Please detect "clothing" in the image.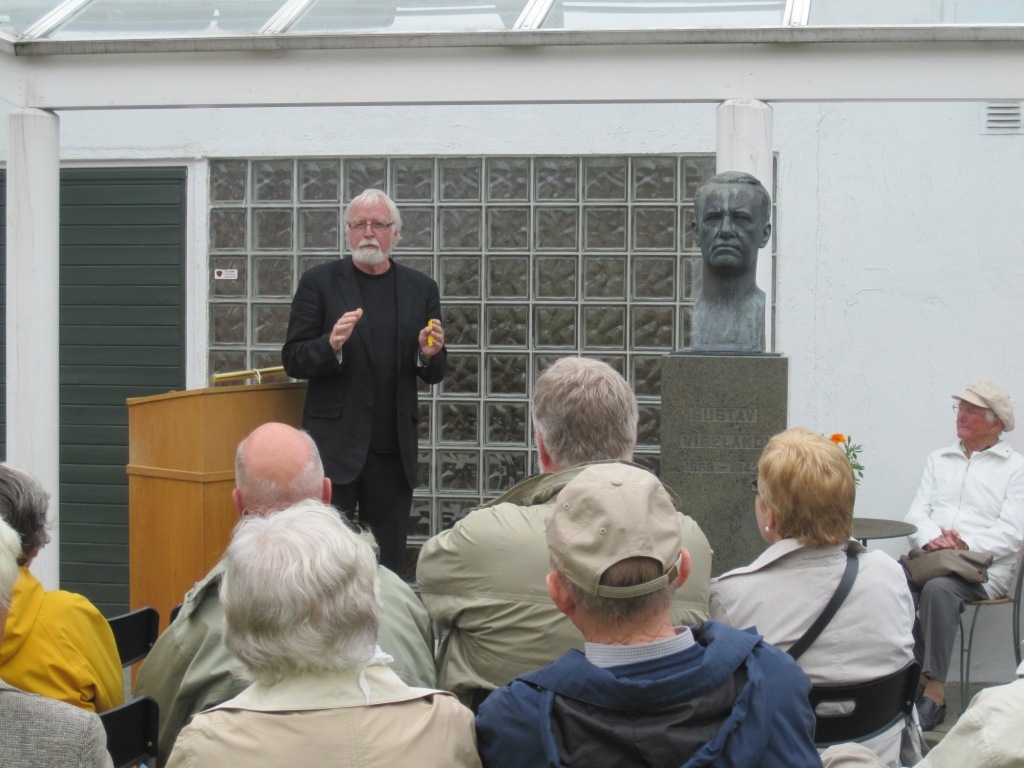
box(3, 688, 97, 763).
